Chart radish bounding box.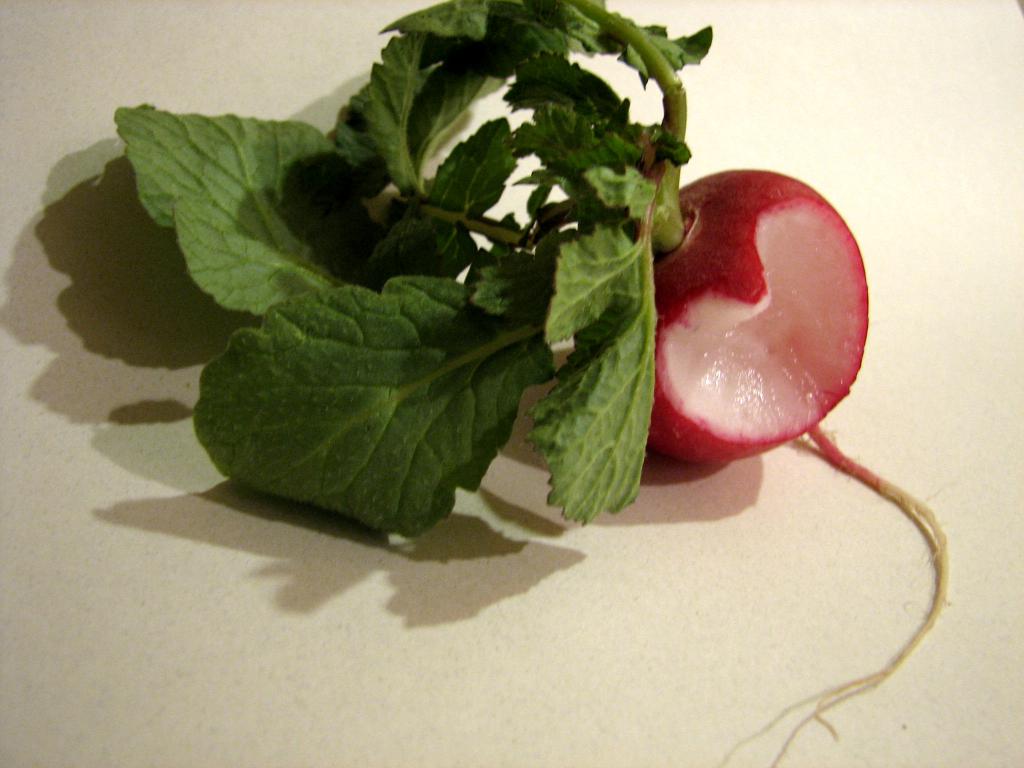
Charted: 110,0,950,767.
